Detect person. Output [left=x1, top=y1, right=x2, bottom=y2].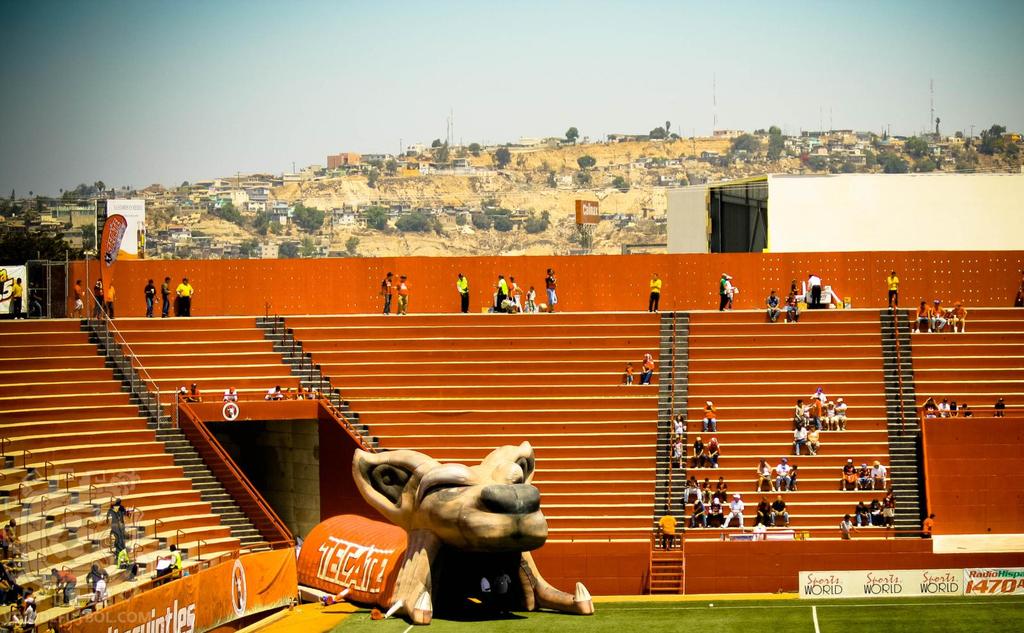
[left=991, top=394, right=1006, bottom=415].
